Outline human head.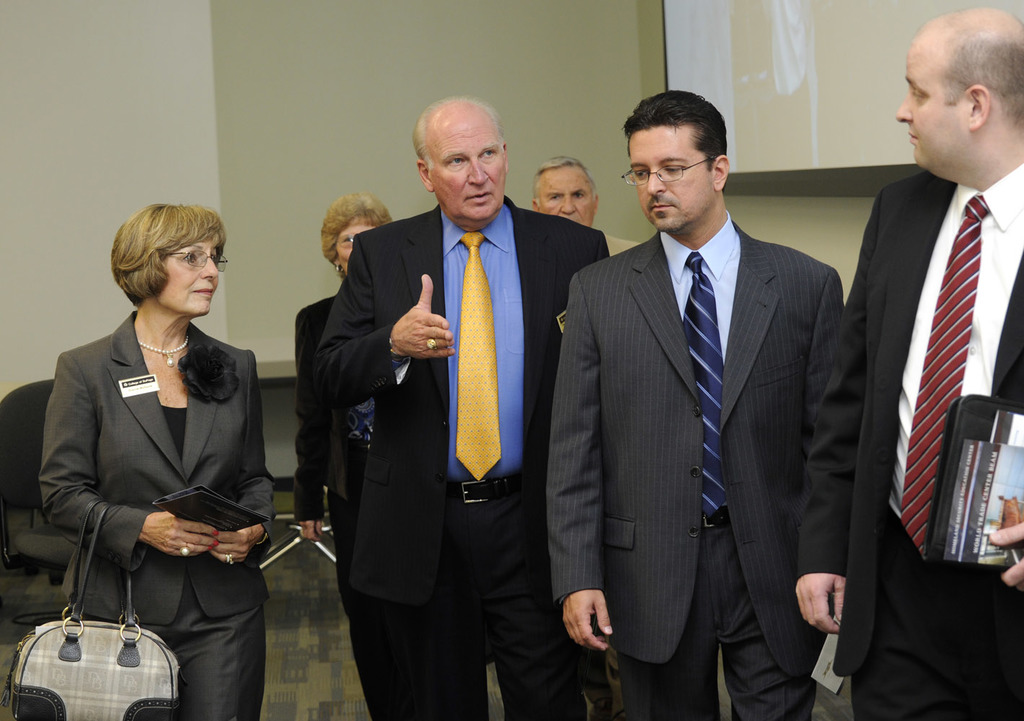
Outline: 98:192:229:338.
